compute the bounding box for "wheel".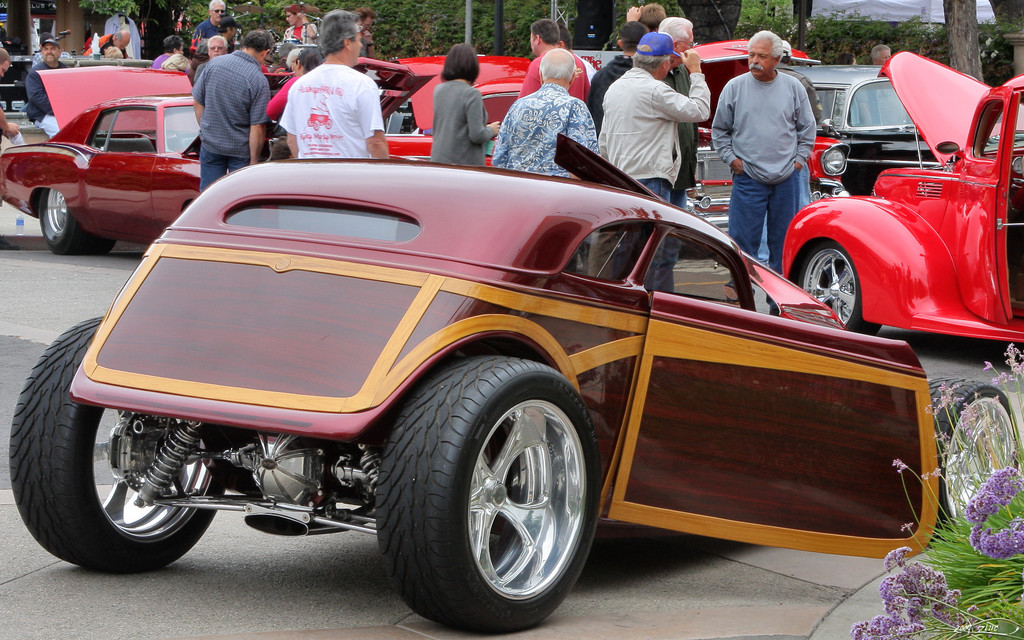
select_region(37, 186, 115, 255).
